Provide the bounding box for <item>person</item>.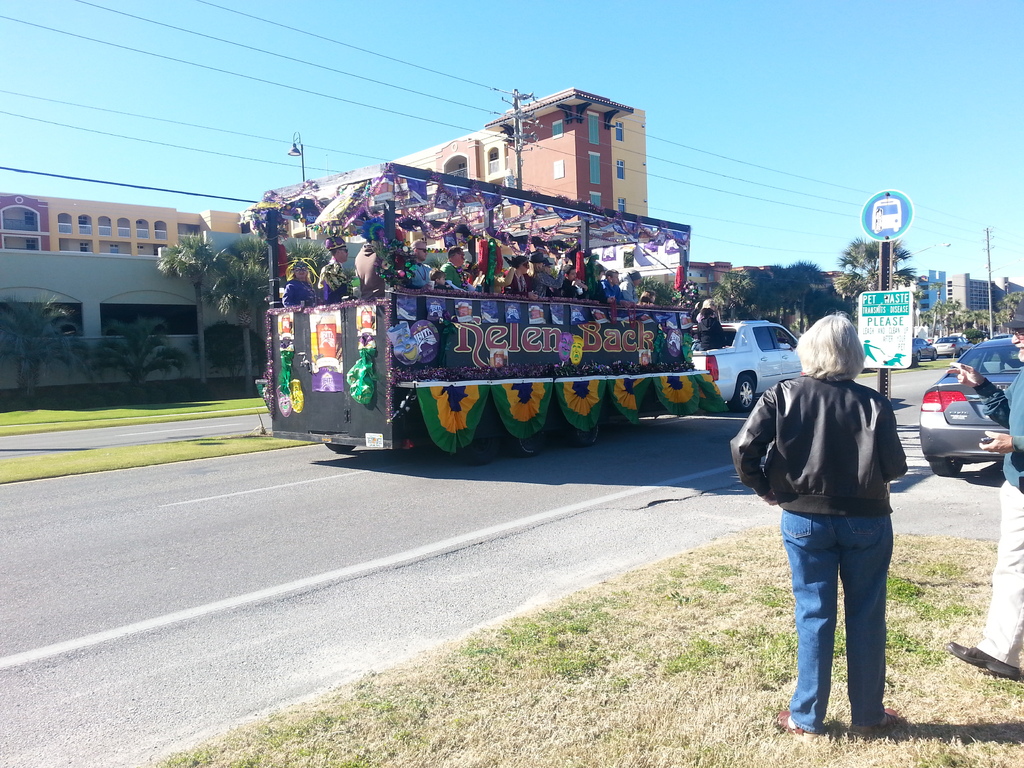
(405, 237, 433, 293).
